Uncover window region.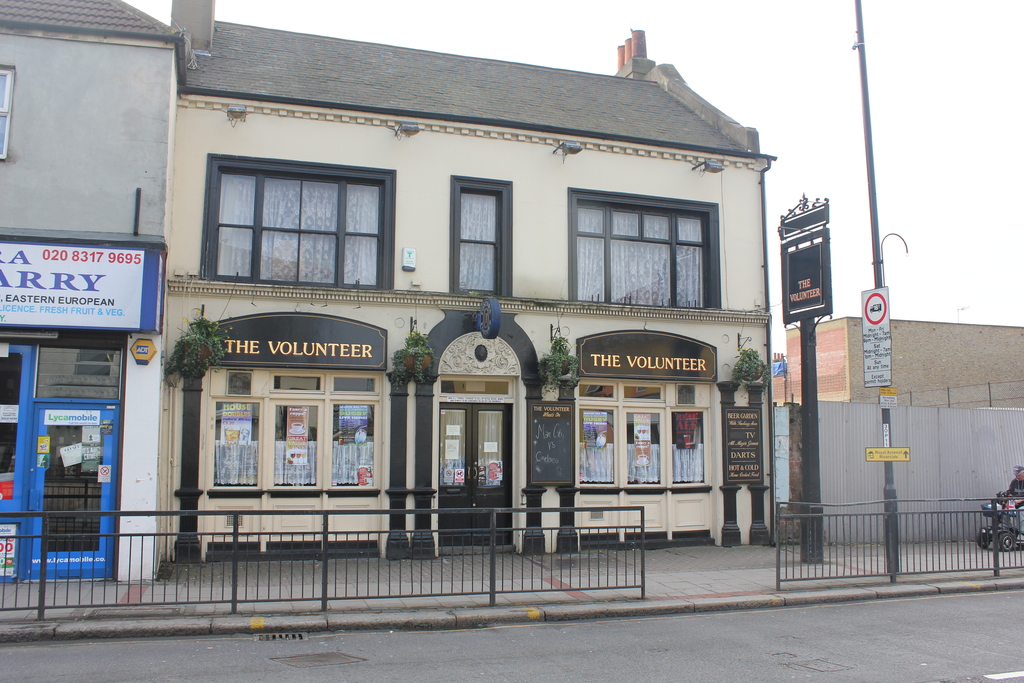
Uncovered: bbox(561, 189, 723, 314).
